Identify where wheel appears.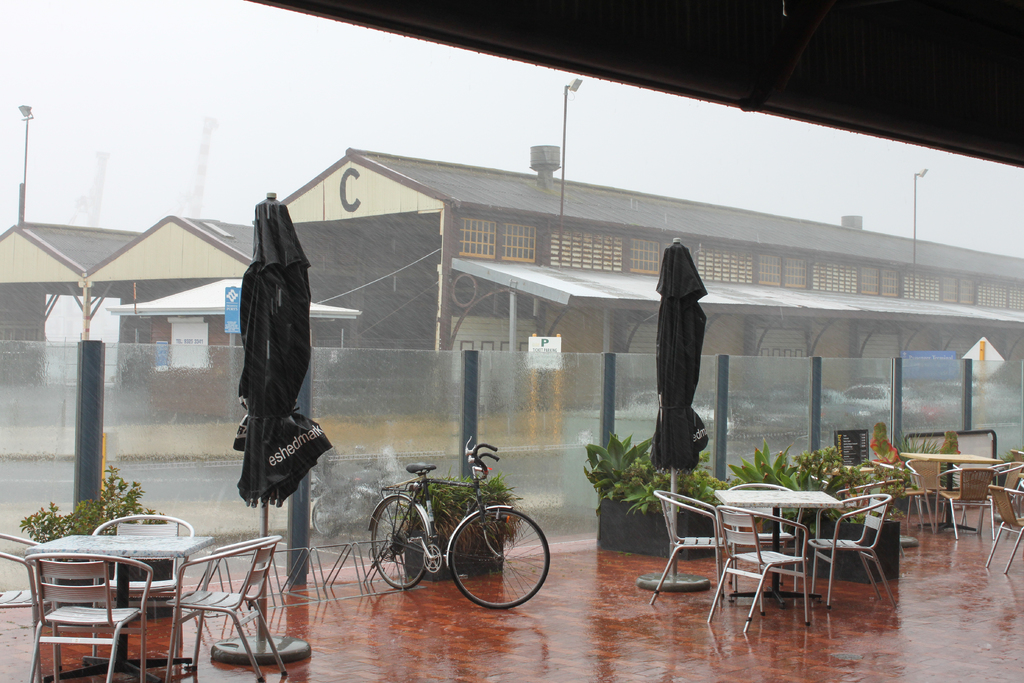
Appears at crop(424, 544, 445, 570).
